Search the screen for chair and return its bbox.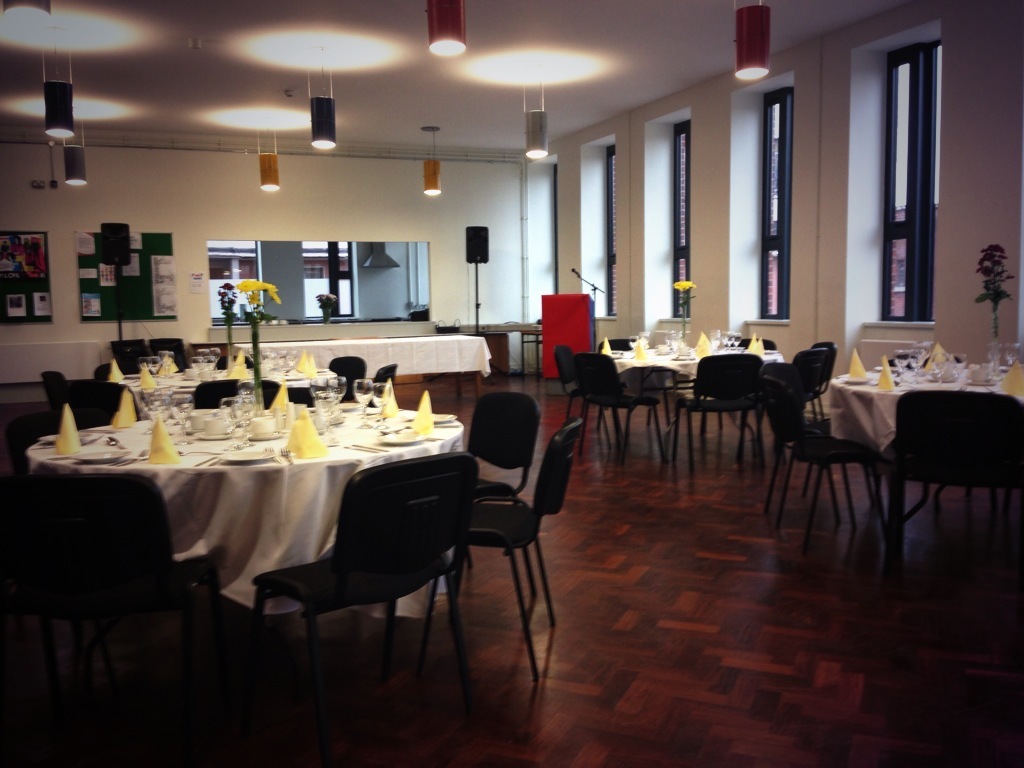
Found: box(377, 362, 398, 392).
